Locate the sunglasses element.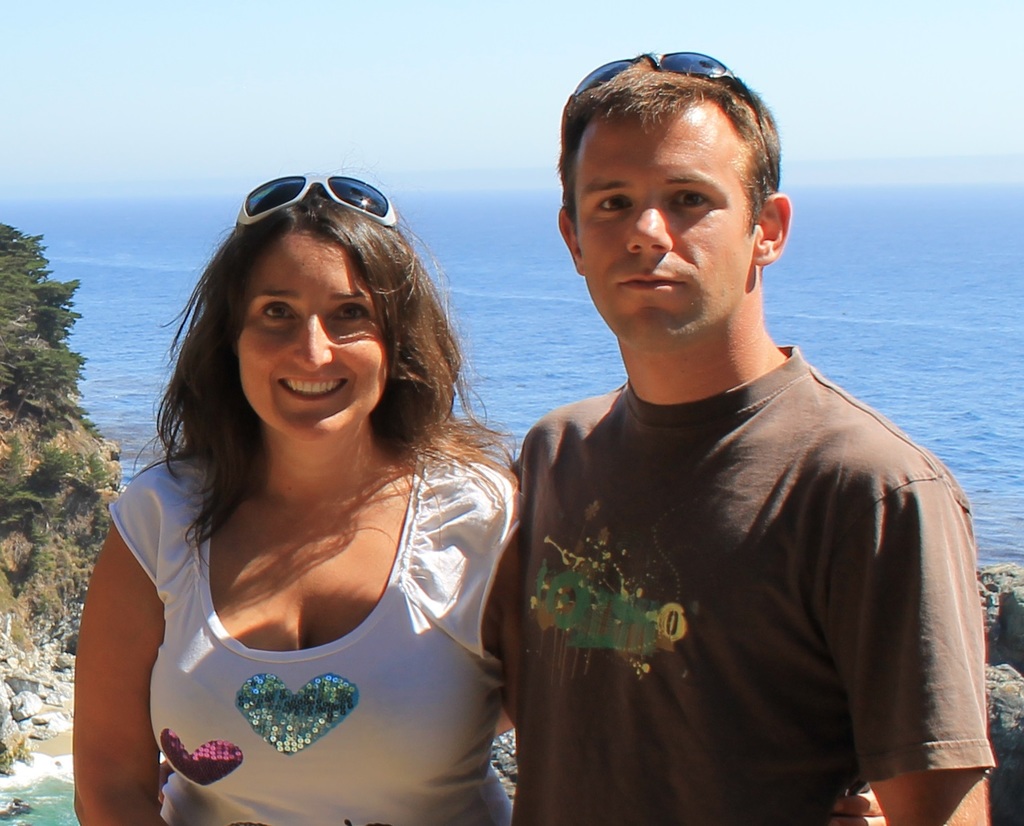
Element bbox: locate(234, 173, 399, 225).
